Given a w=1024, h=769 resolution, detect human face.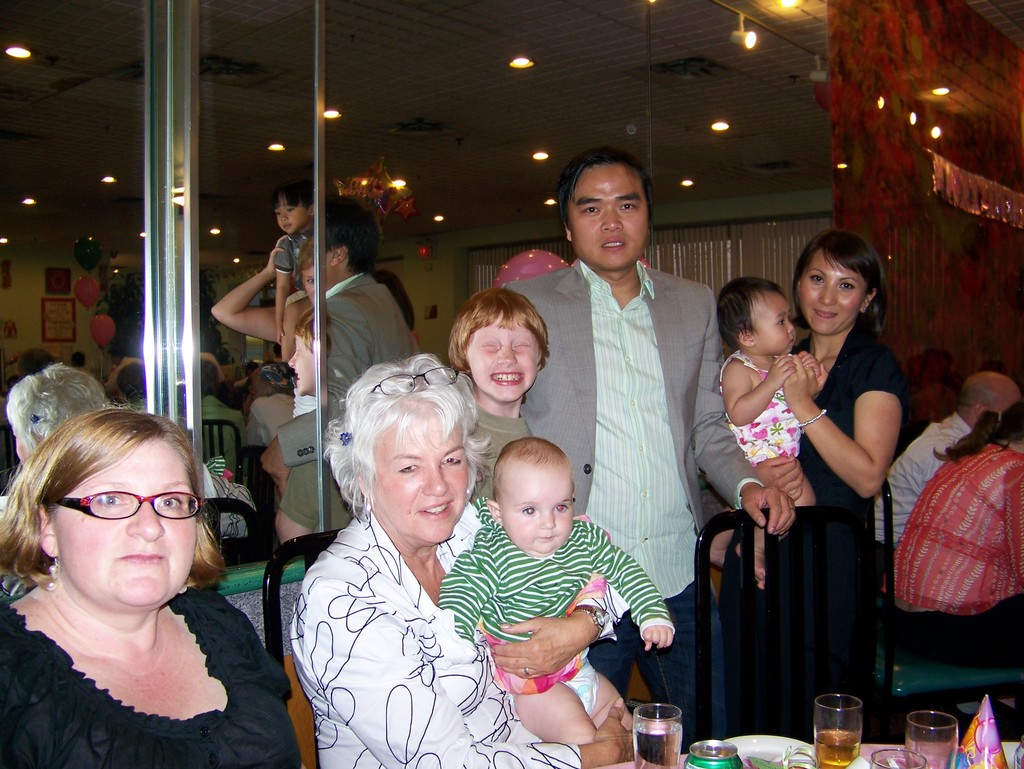
{"left": 755, "top": 294, "right": 794, "bottom": 351}.
